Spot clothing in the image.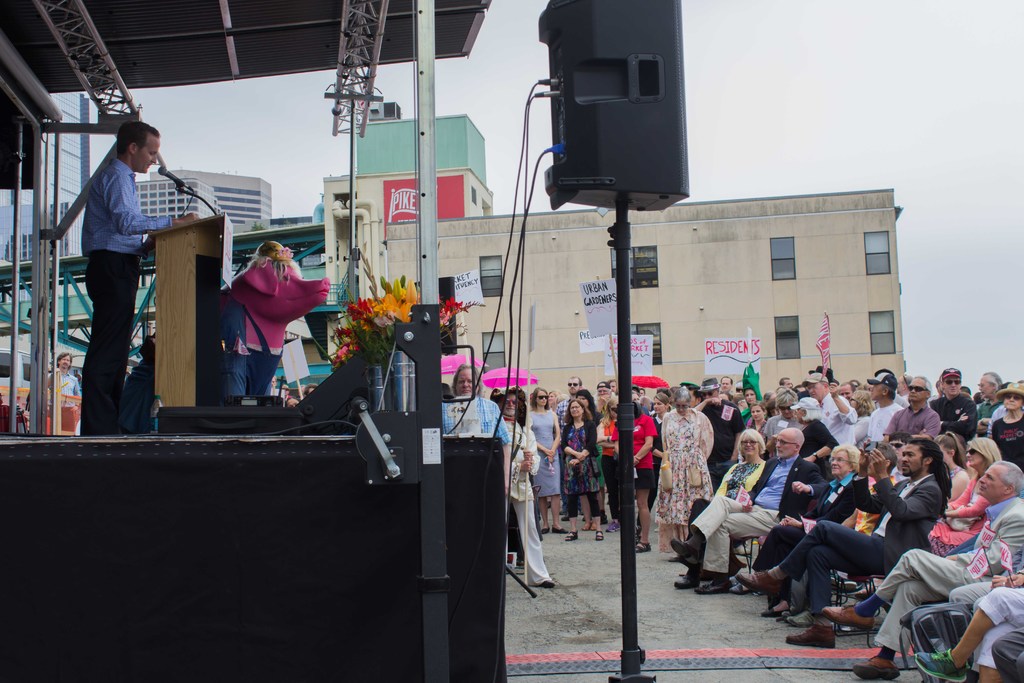
clothing found at 799 388 845 416.
